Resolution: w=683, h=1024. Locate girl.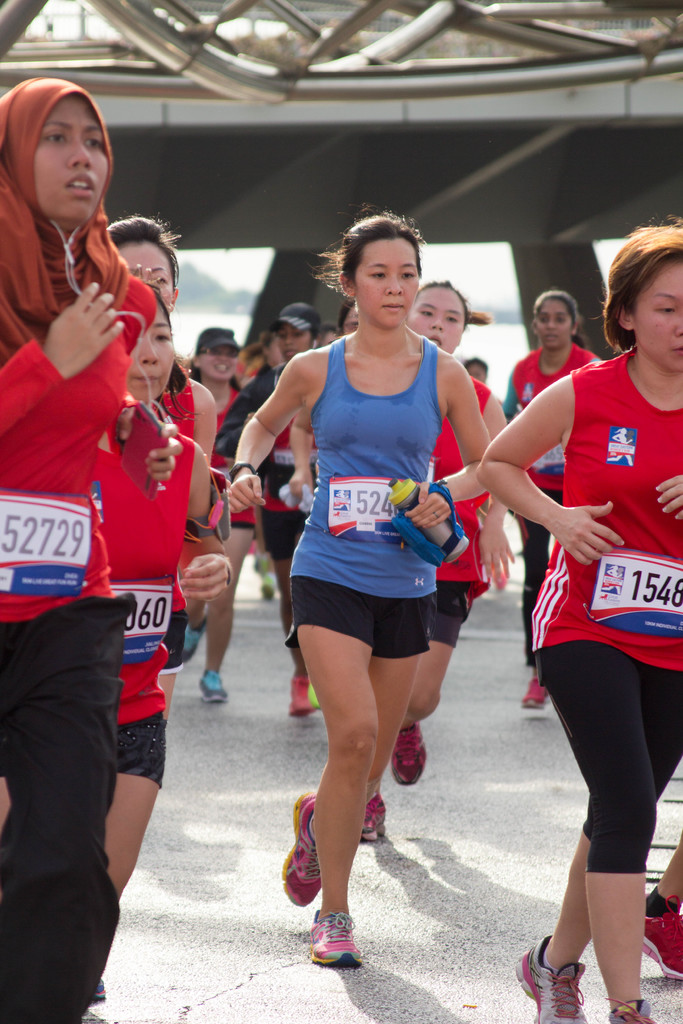
(406,278,509,790).
